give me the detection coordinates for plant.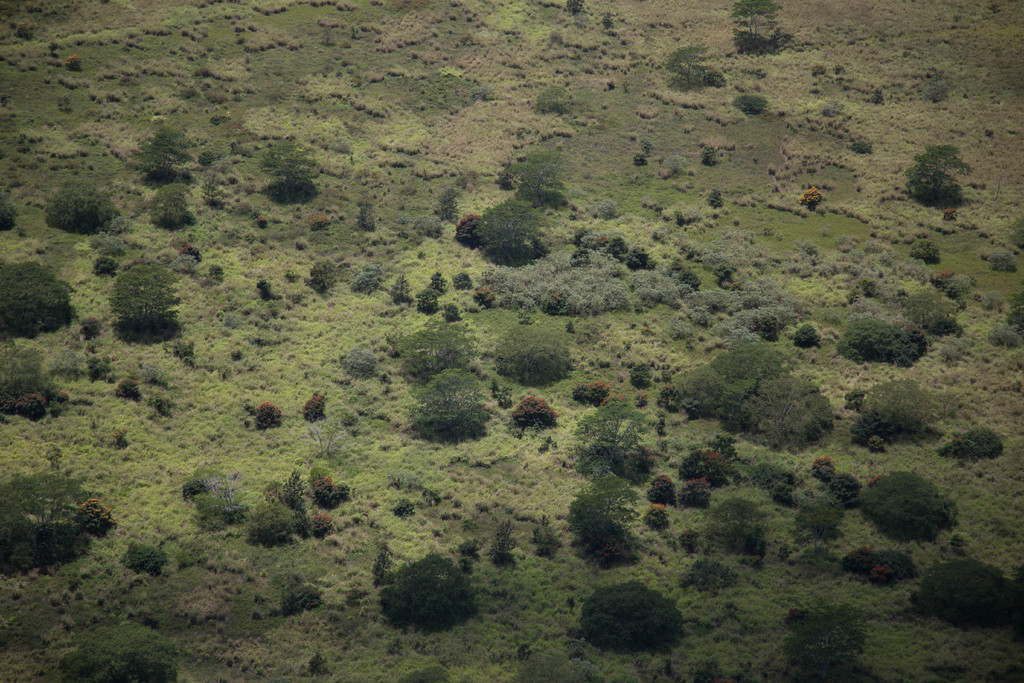
rect(467, 191, 551, 273).
